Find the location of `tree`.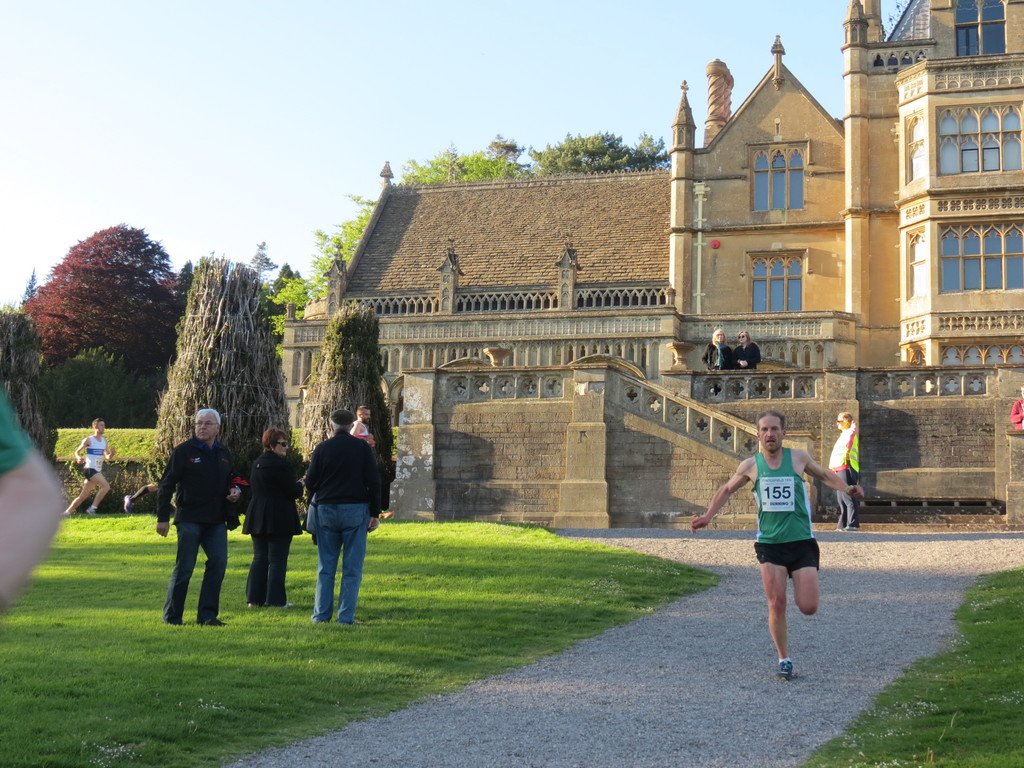
Location: 311/300/392/519.
